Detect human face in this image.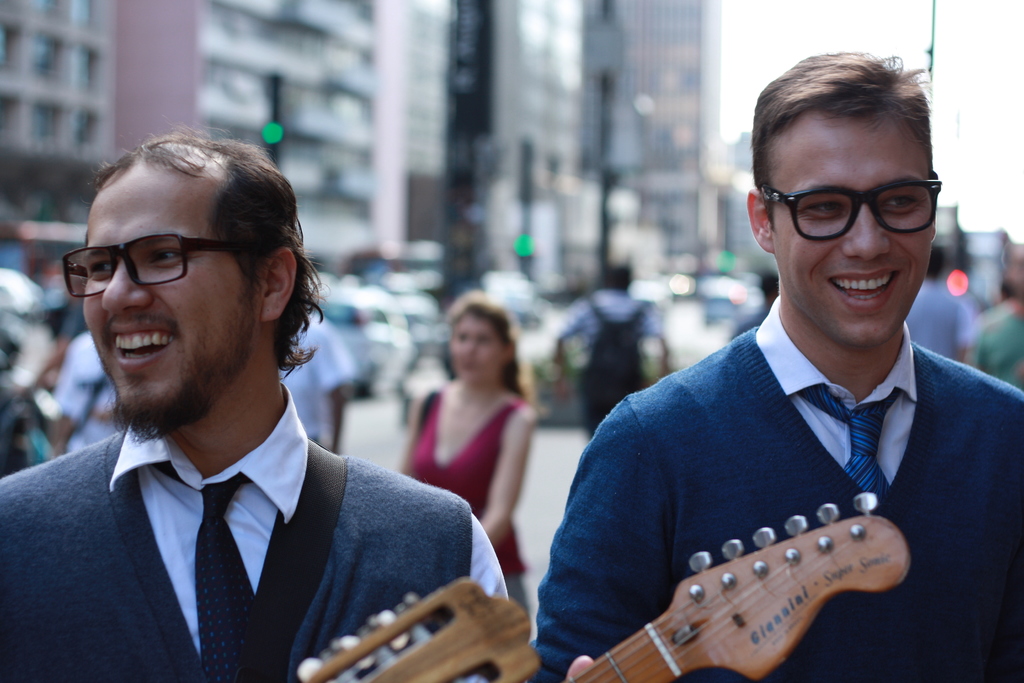
Detection: region(453, 309, 501, 383).
